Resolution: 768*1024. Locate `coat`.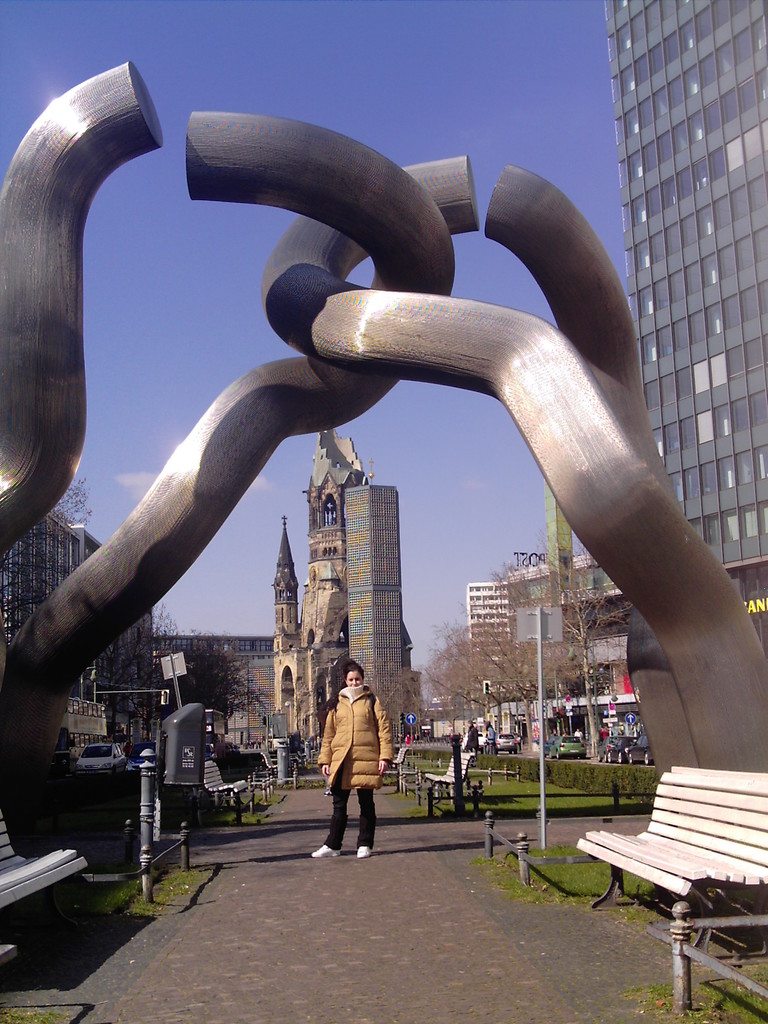
box=[317, 681, 399, 780].
